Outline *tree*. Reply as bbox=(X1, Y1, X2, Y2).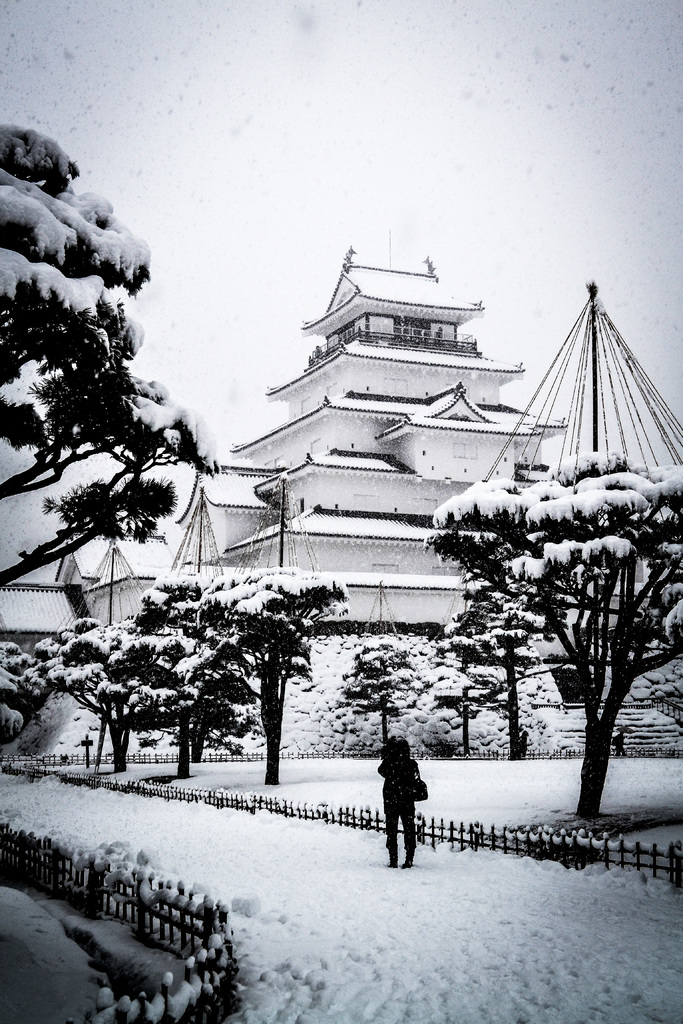
bbox=(0, 115, 227, 591).
